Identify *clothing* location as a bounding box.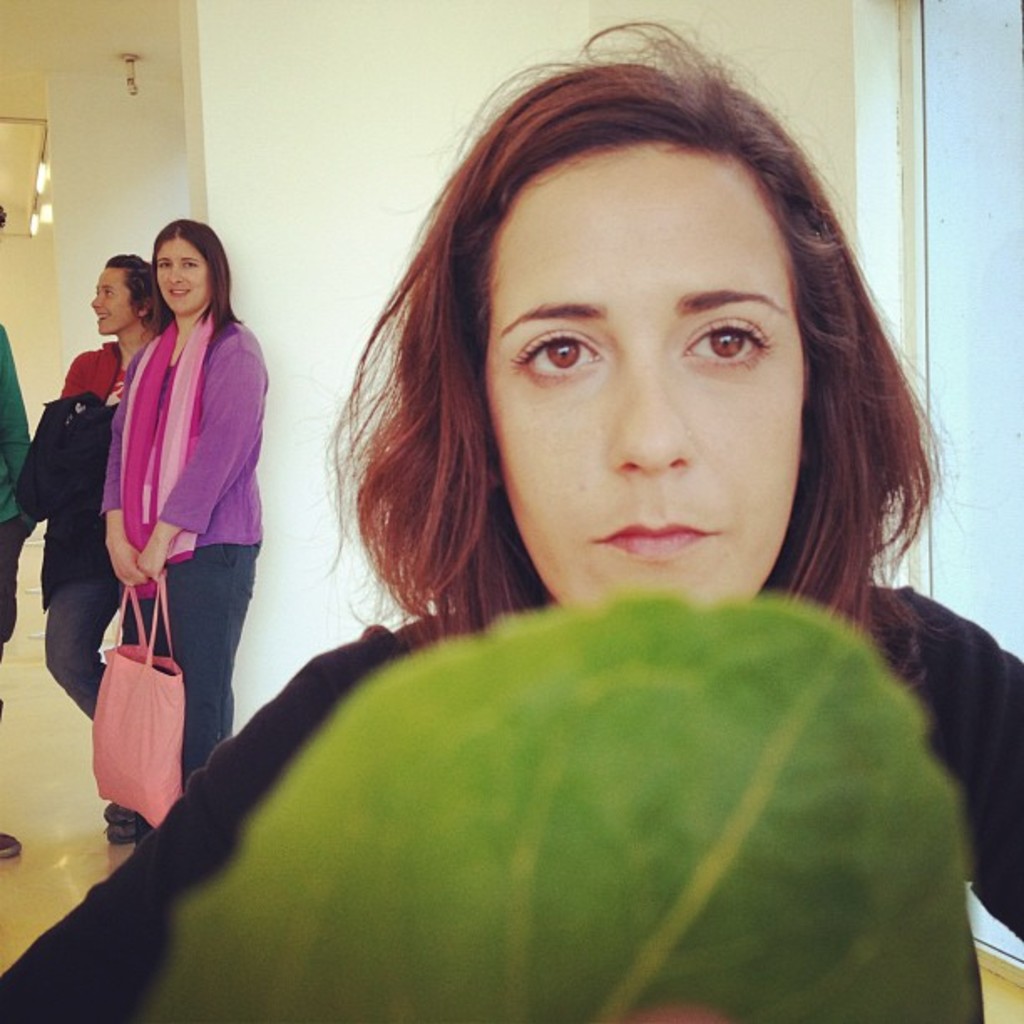
(44, 566, 120, 713).
